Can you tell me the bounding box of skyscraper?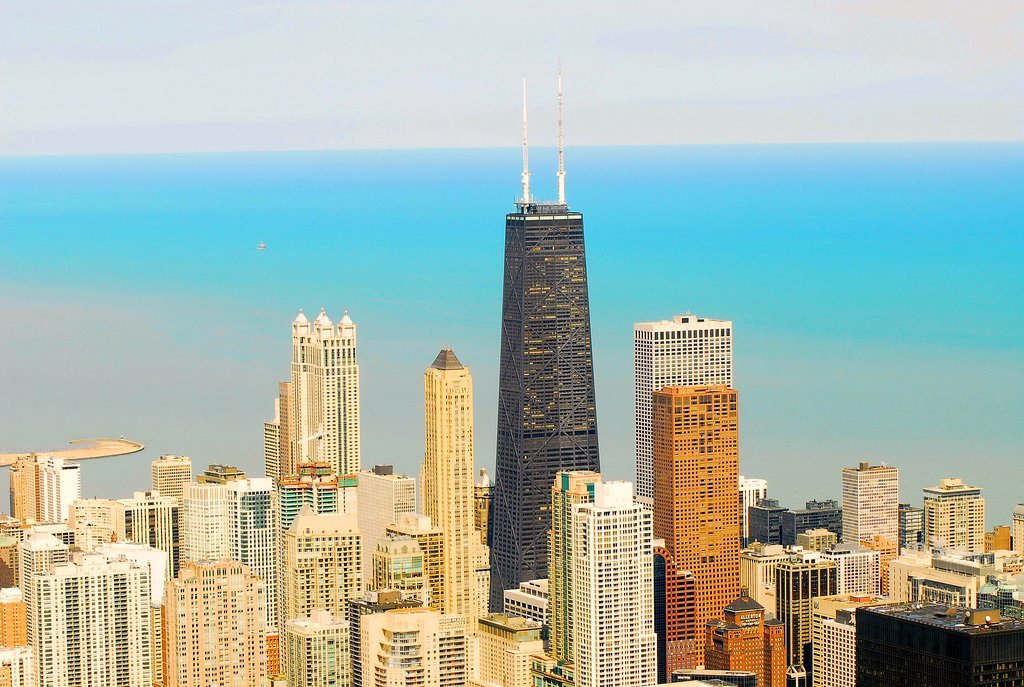
(857,606,1023,686).
